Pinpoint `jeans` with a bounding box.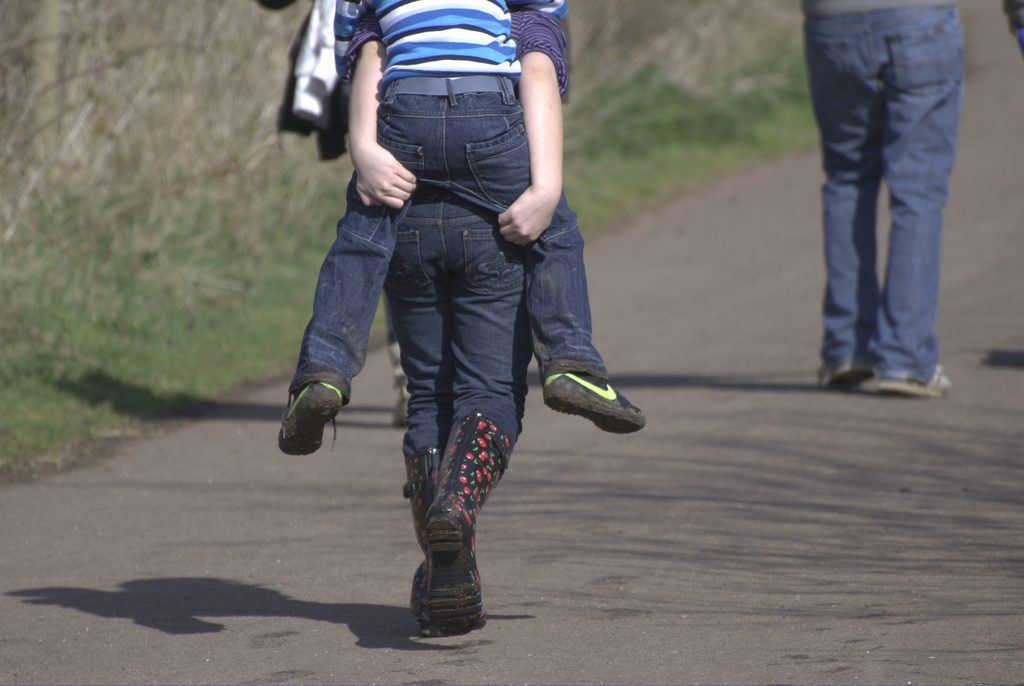
locate(385, 186, 535, 463).
